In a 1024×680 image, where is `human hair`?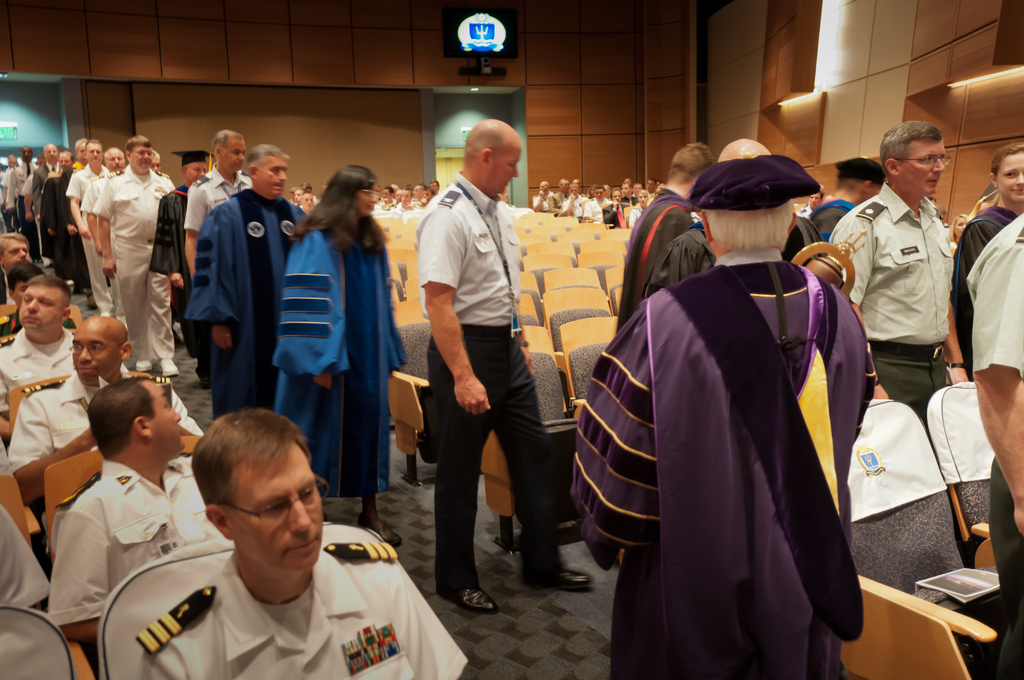
(left=947, top=216, right=971, bottom=239).
